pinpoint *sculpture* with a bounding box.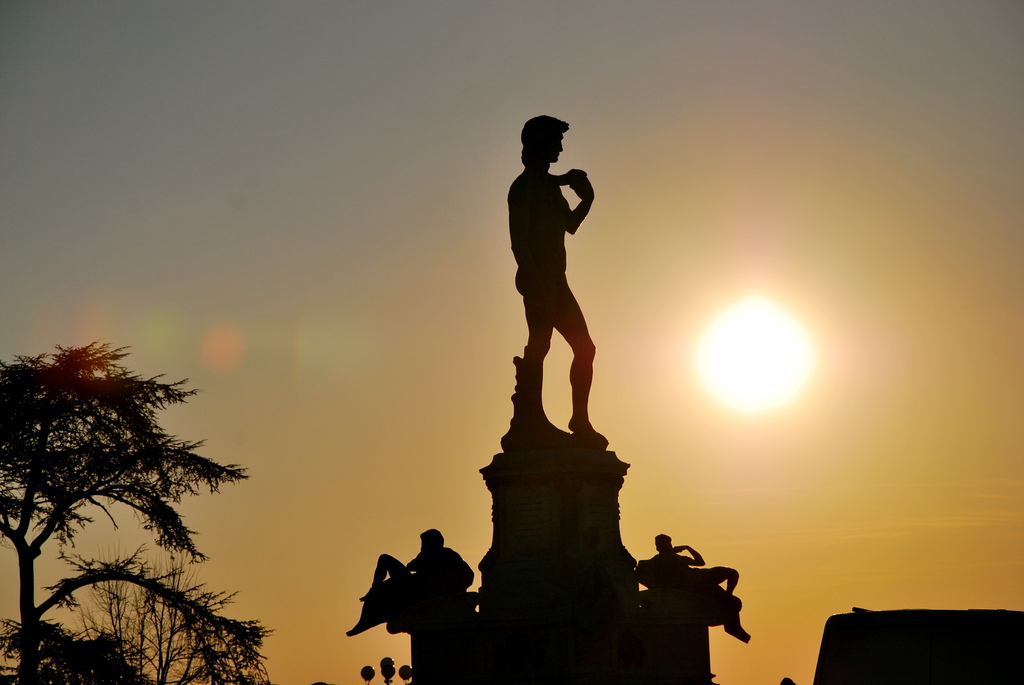
348:528:474:636.
